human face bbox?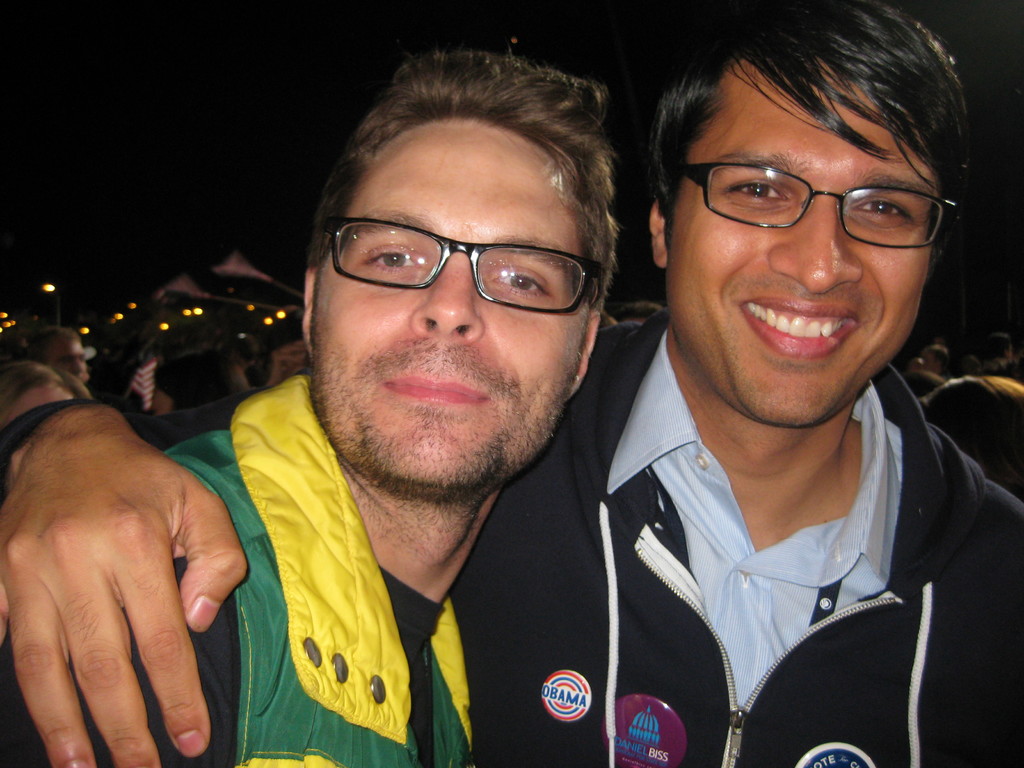
{"left": 666, "top": 61, "right": 931, "bottom": 430}
